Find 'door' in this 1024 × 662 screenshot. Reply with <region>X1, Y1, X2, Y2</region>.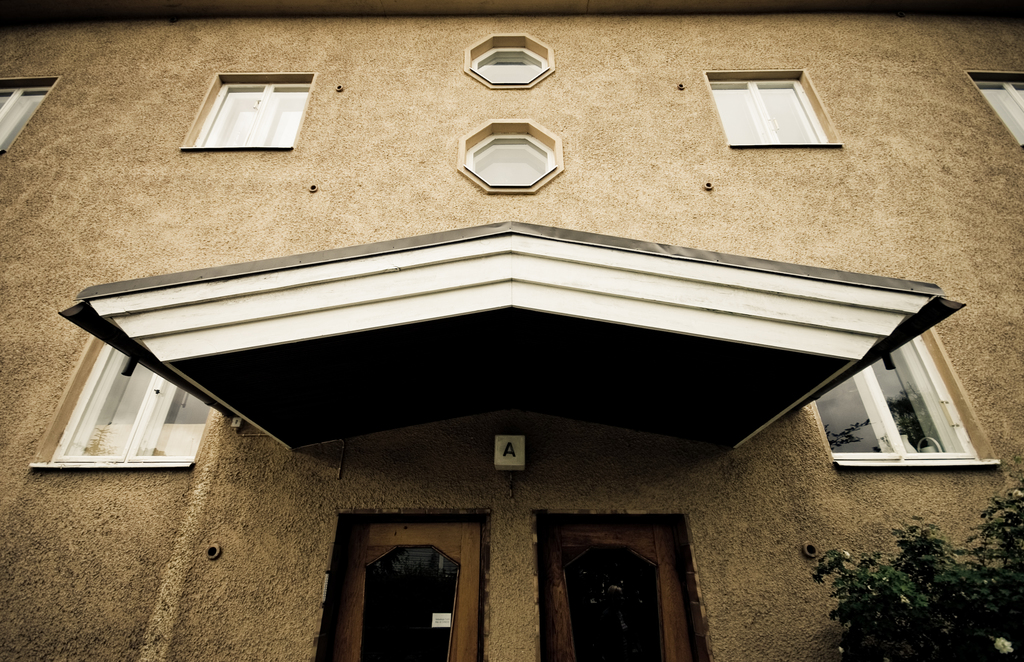
<region>333, 515, 478, 649</region>.
